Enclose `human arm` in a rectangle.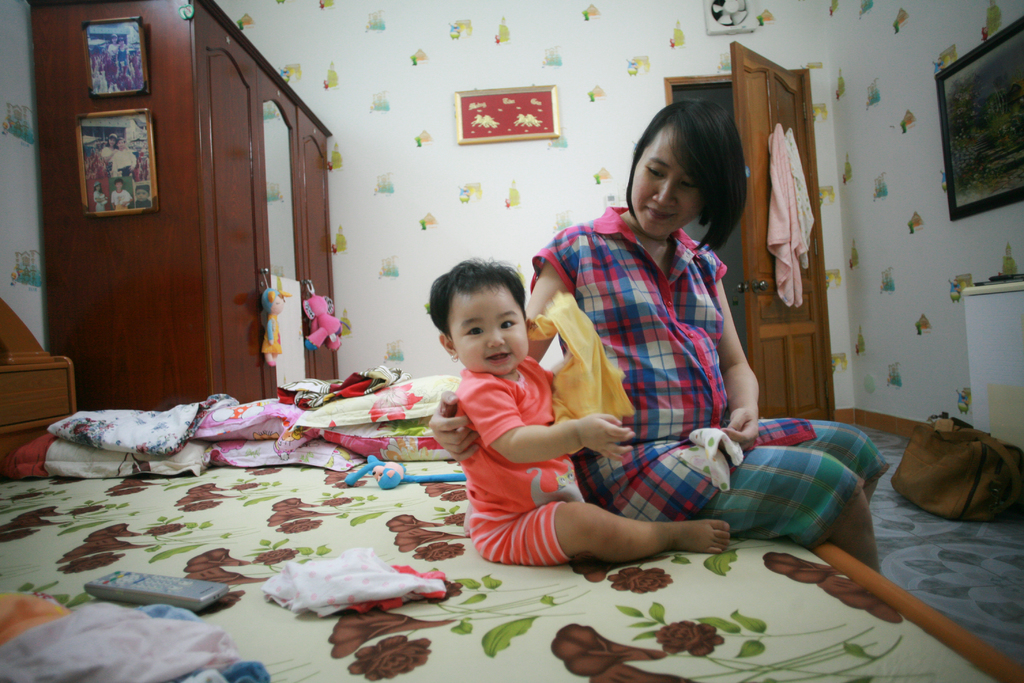
detection(420, 224, 582, 462).
